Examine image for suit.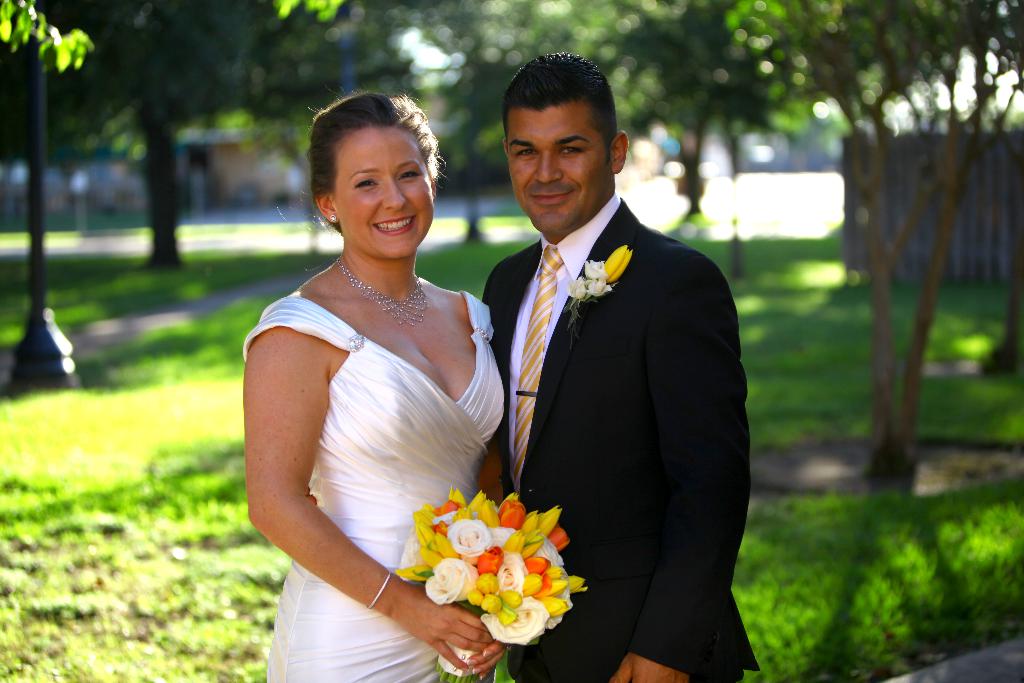
Examination result: (left=472, top=65, right=753, bottom=677).
